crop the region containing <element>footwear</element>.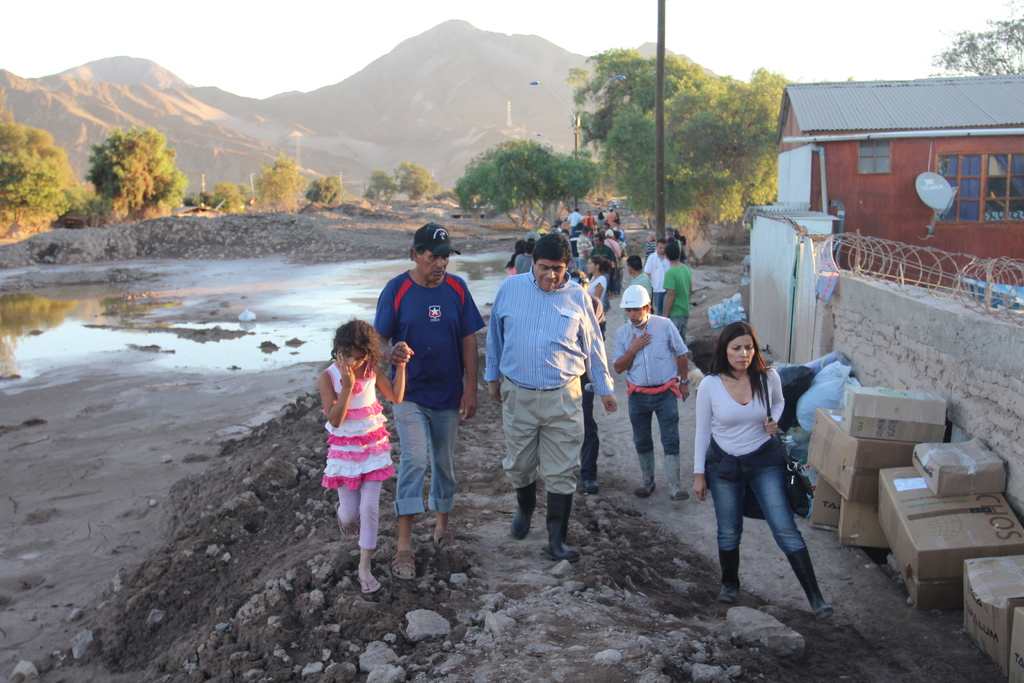
Crop region: locate(432, 525, 463, 550).
